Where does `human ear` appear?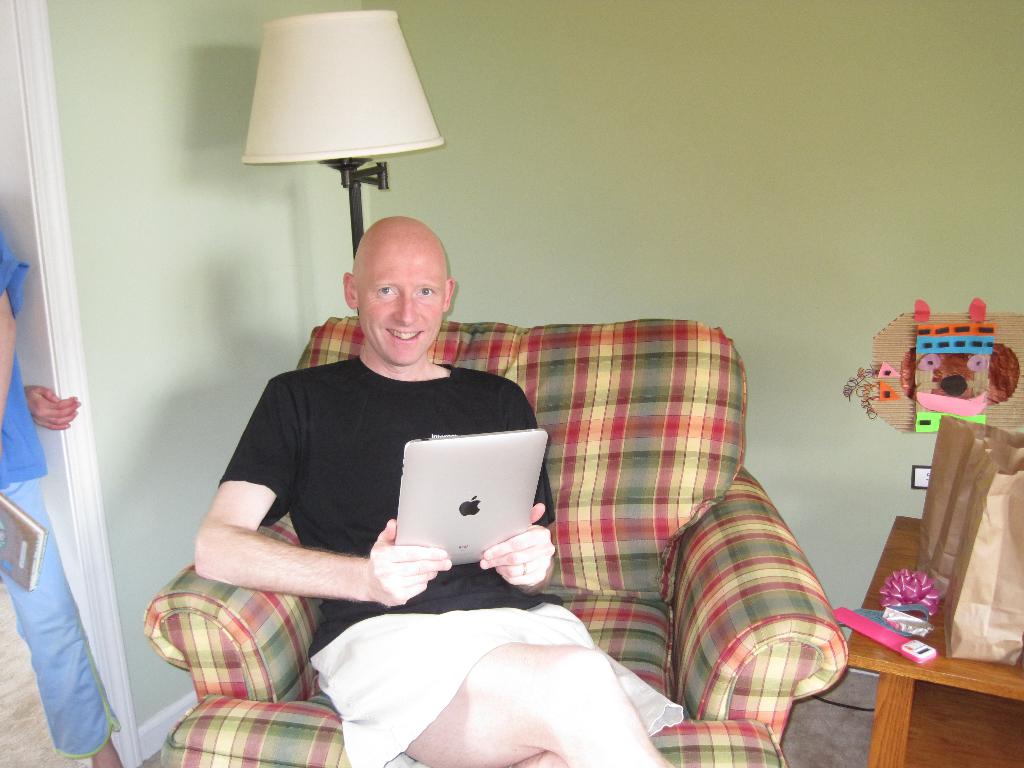
Appears at Rect(342, 273, 360, 308).
